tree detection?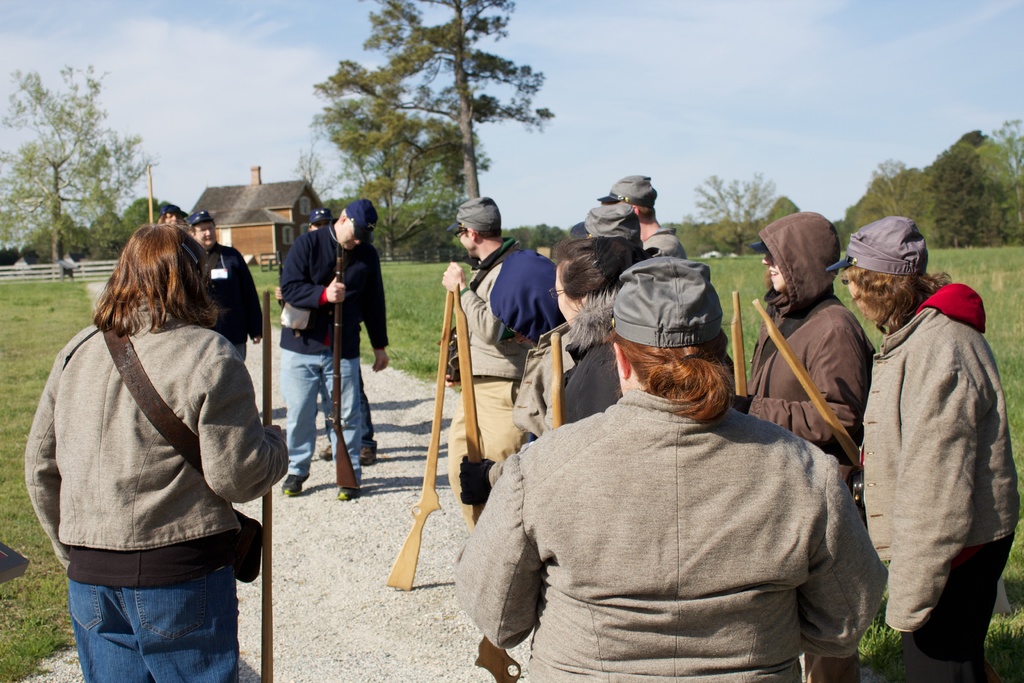
[left=298, top=0, right=550, bottom=209]
